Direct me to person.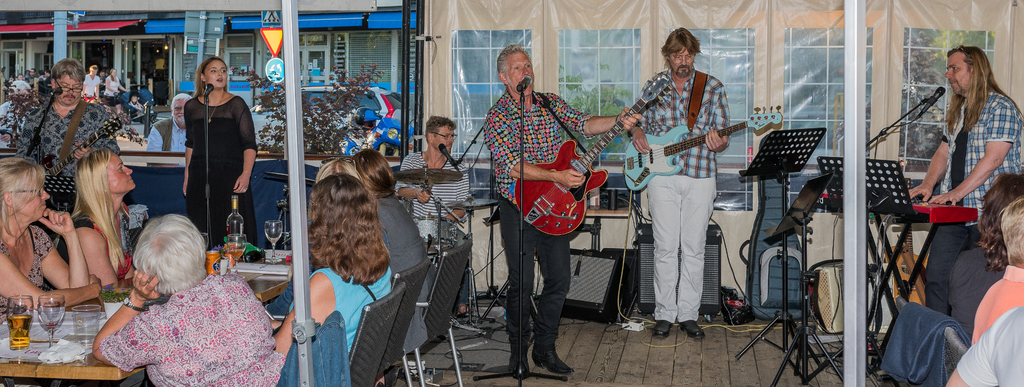
Direction: bbox=[902, 45, 1023, 309].
